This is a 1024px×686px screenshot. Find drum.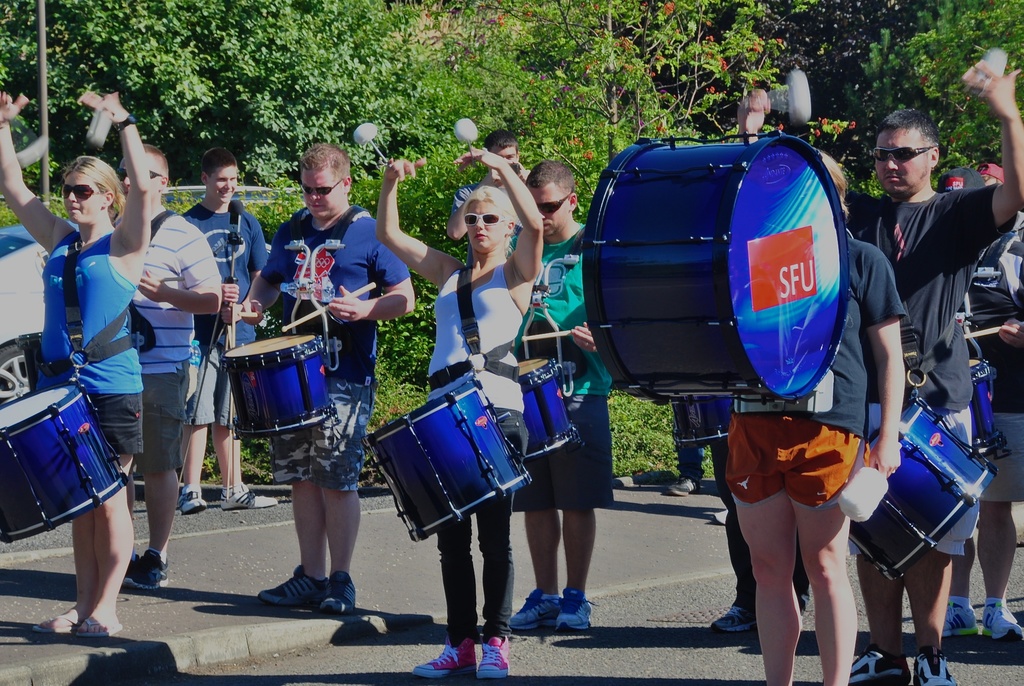
Bounding box: (515, 356, 578, 464).
